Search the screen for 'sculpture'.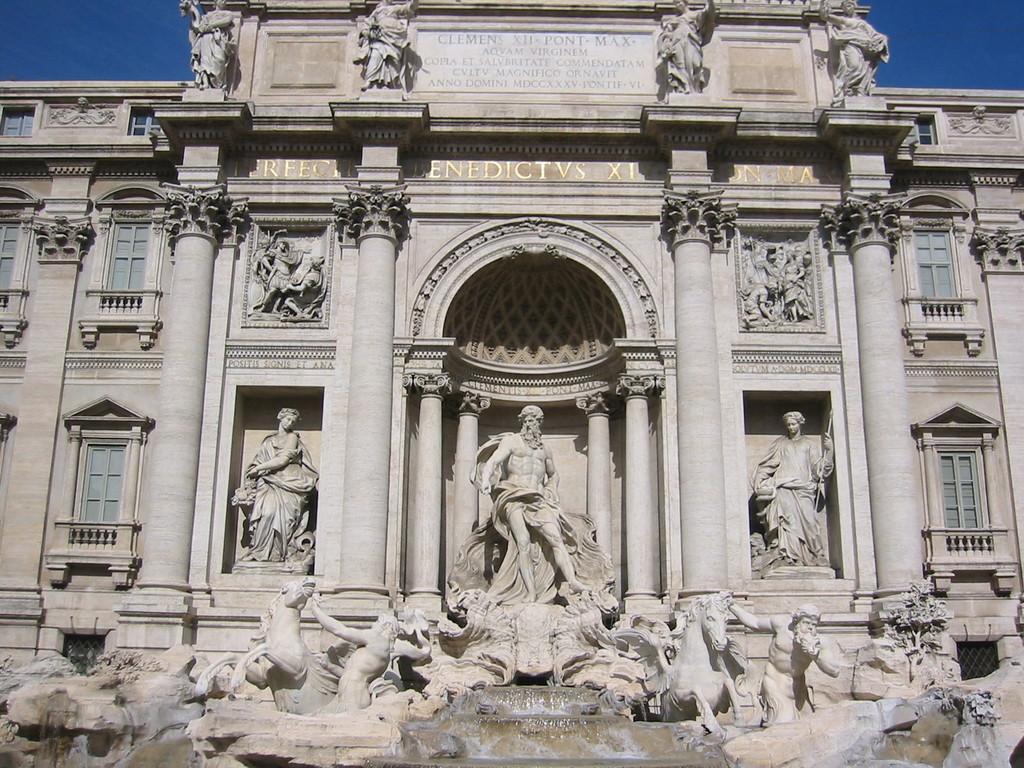
Found at Rect(183, 568, 429, 724).
